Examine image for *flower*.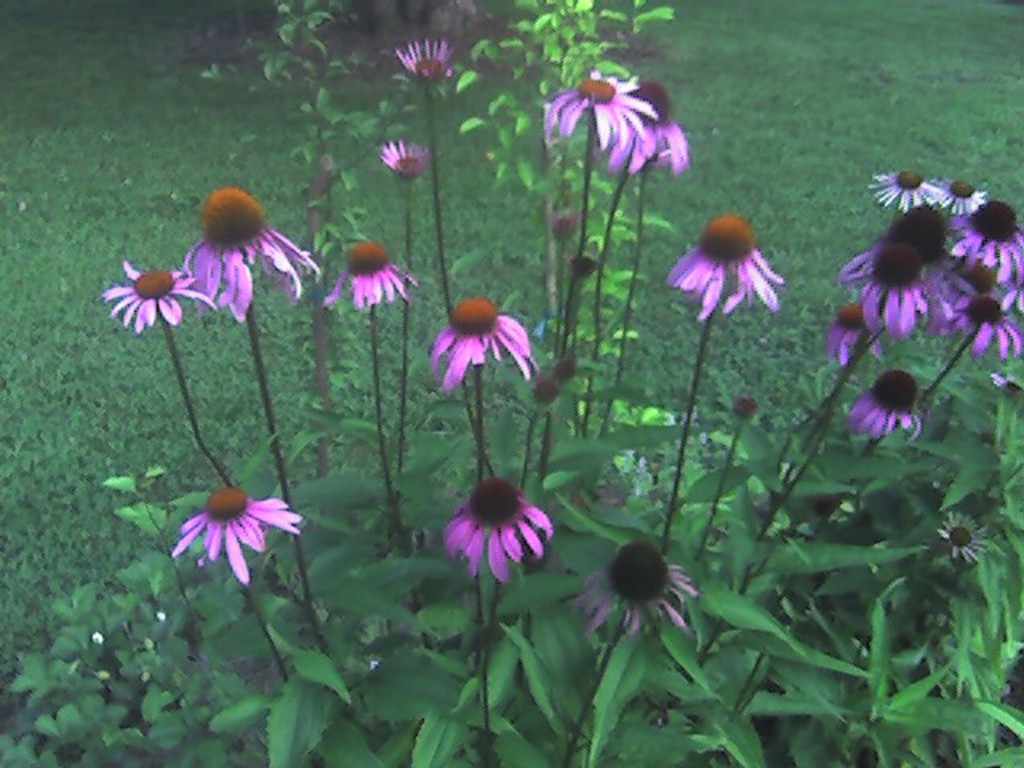
Examination result: box=[606, 70, 690, 178].
